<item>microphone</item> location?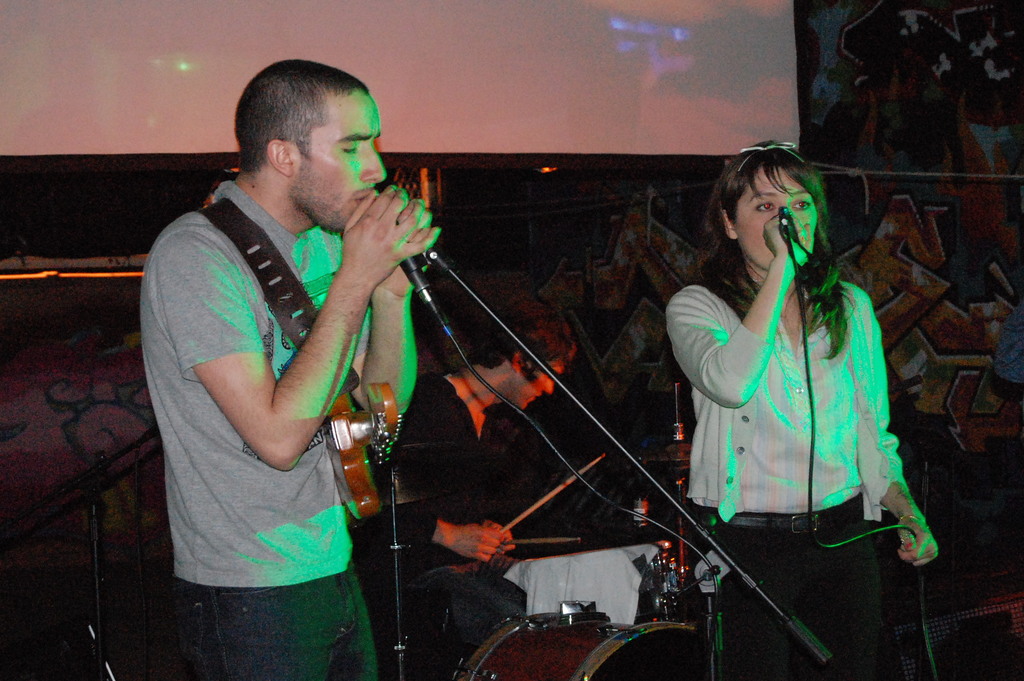
crop(313, 177, 444, 291)
